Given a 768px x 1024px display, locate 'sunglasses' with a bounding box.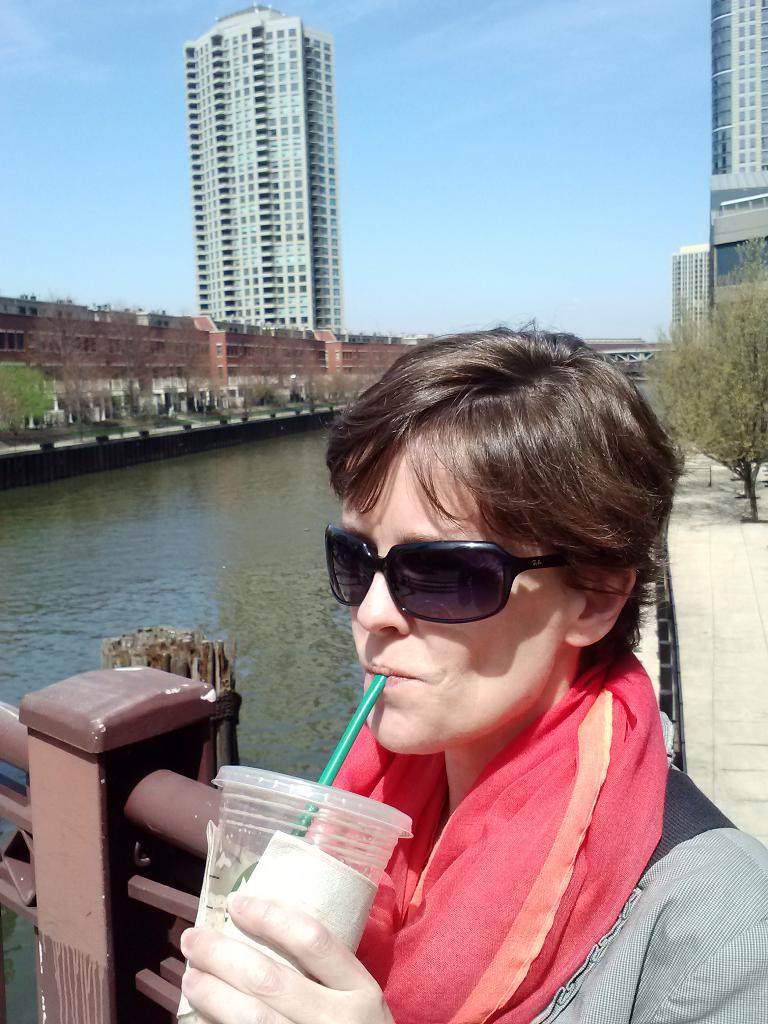
Located: box(323, 524, 574, 625).
